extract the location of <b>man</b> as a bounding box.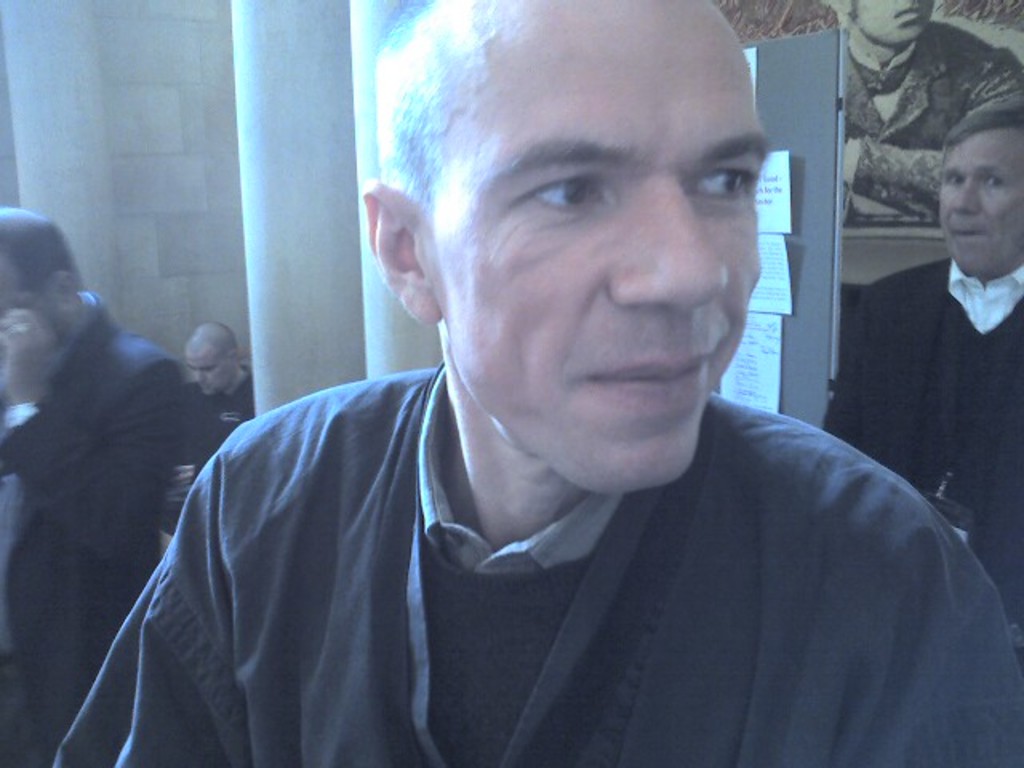
{"left": 0, "top": 213, "right": 182, "bottom": 766}.
